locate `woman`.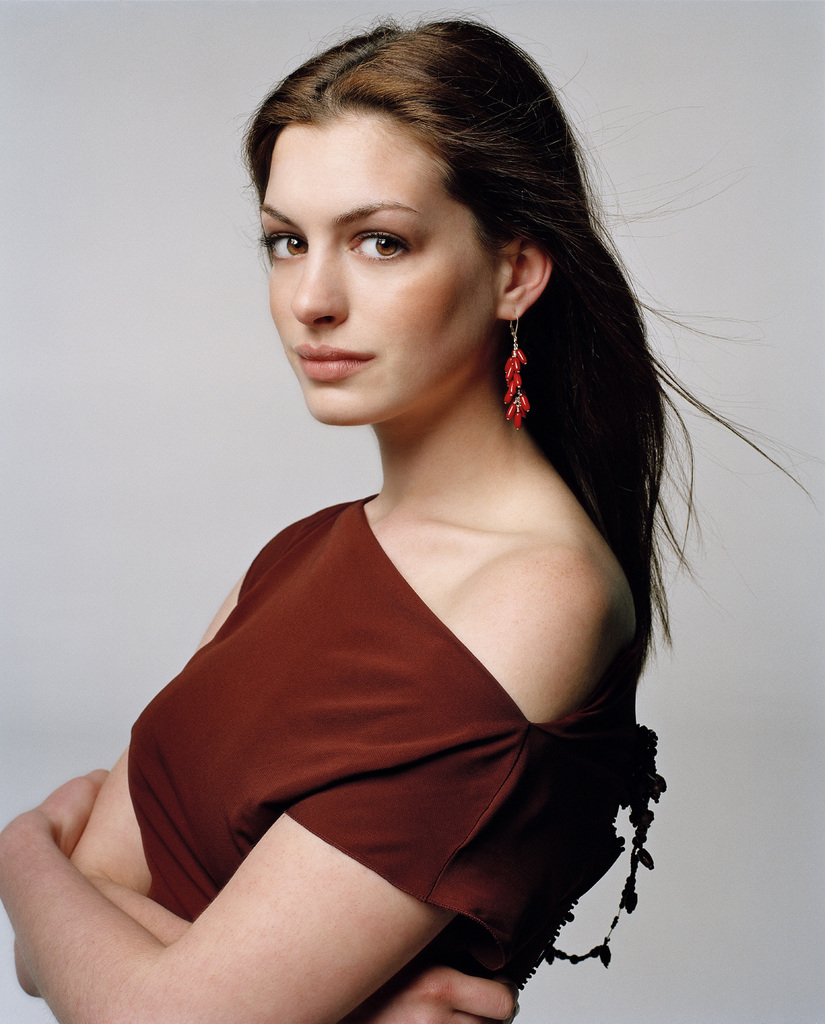
Bounding box: (left=13, top=10, right=754, bottom=1007).
